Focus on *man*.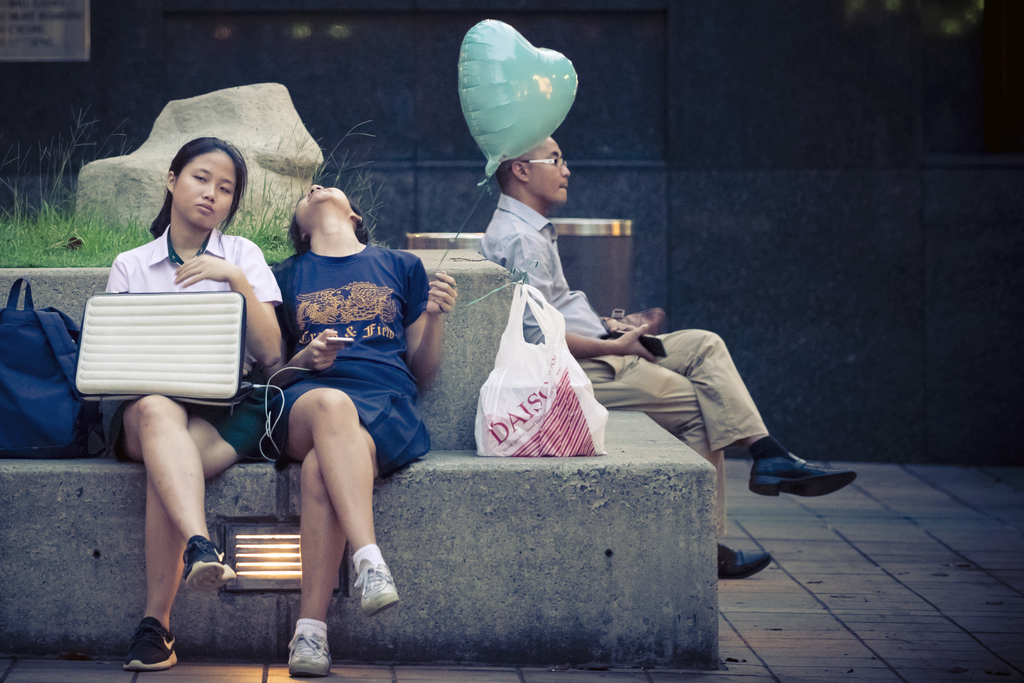
Focused at [456,139,760,492].
